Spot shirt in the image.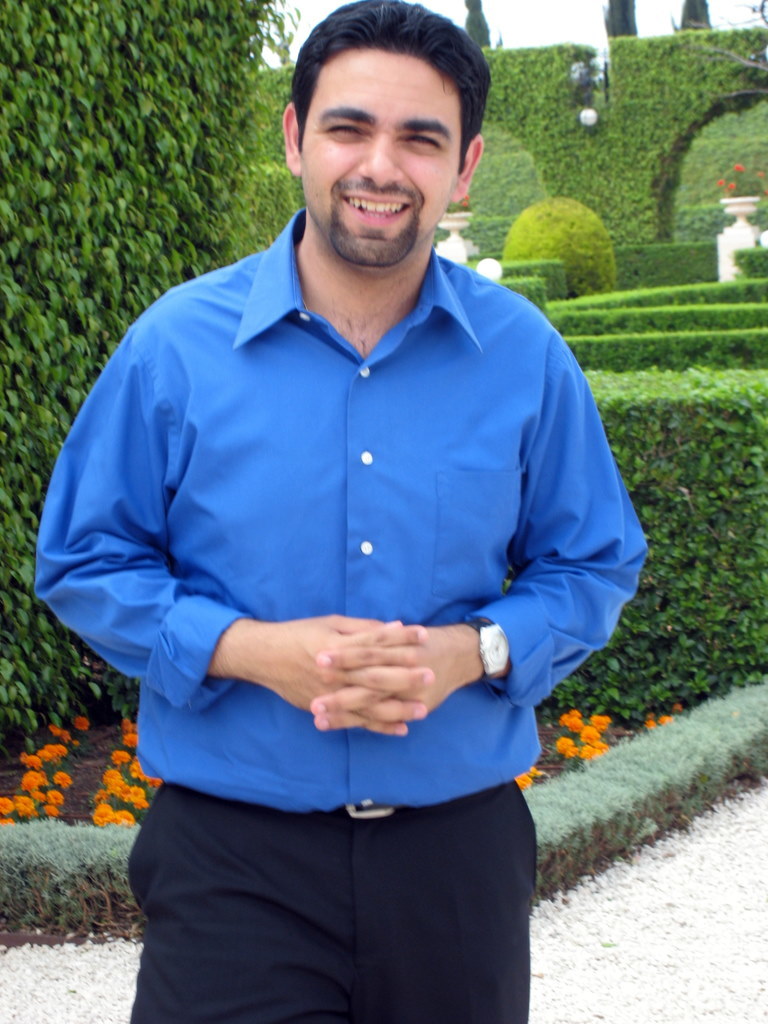
shirt found at (left=26, top=205, right=648, bottom=815).
